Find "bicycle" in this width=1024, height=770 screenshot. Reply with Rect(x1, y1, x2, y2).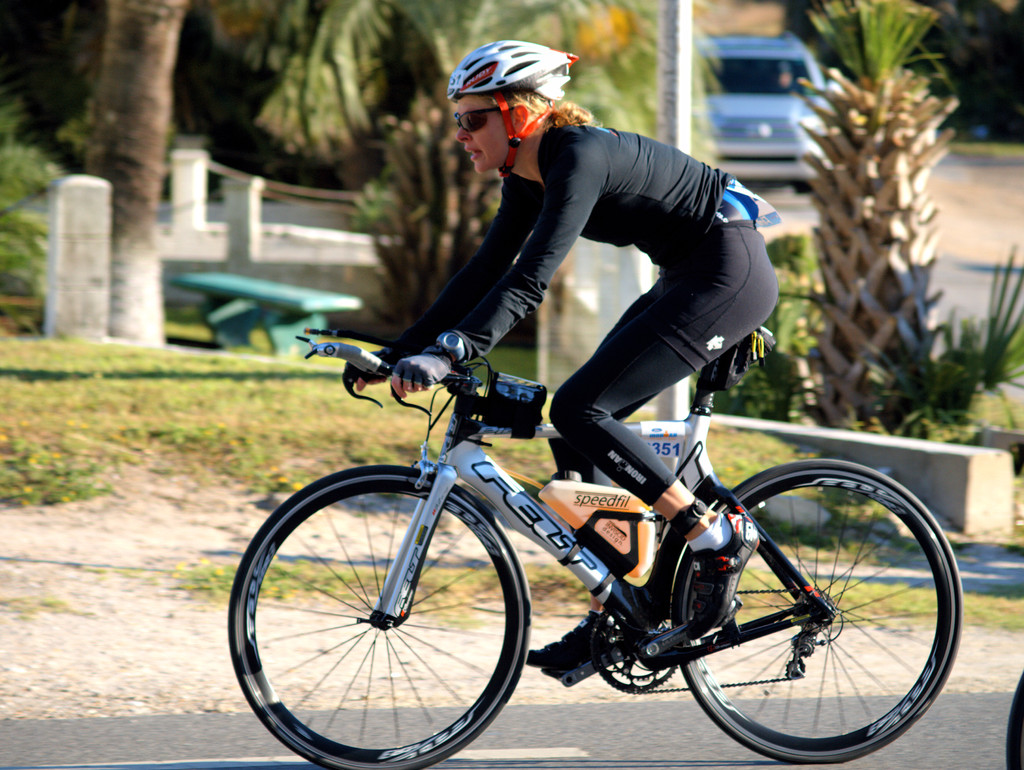
Rect(1003, 668, 1023, 769).
